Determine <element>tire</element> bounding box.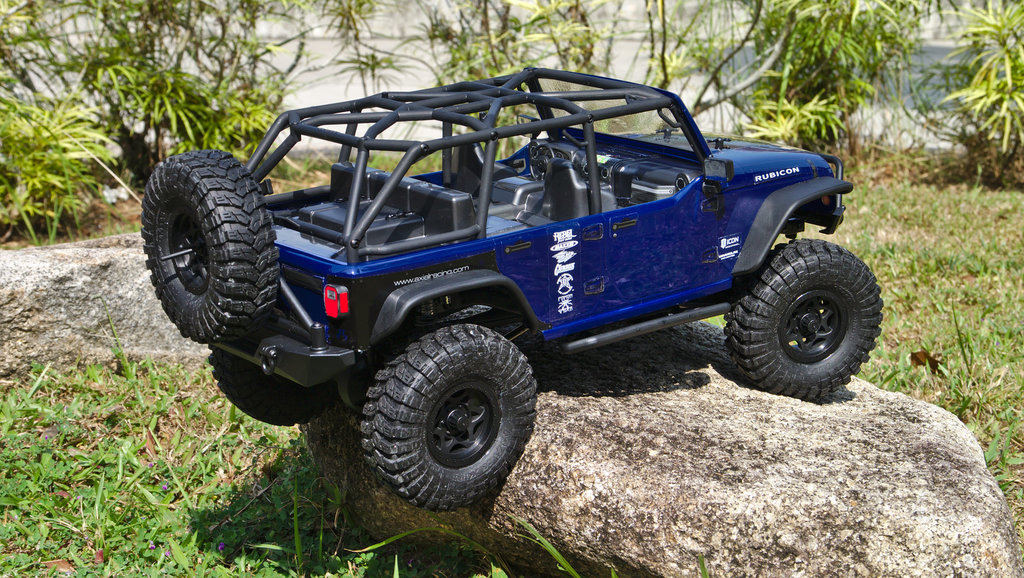
Determined: <region>140, 149, 282, 346</region>.
